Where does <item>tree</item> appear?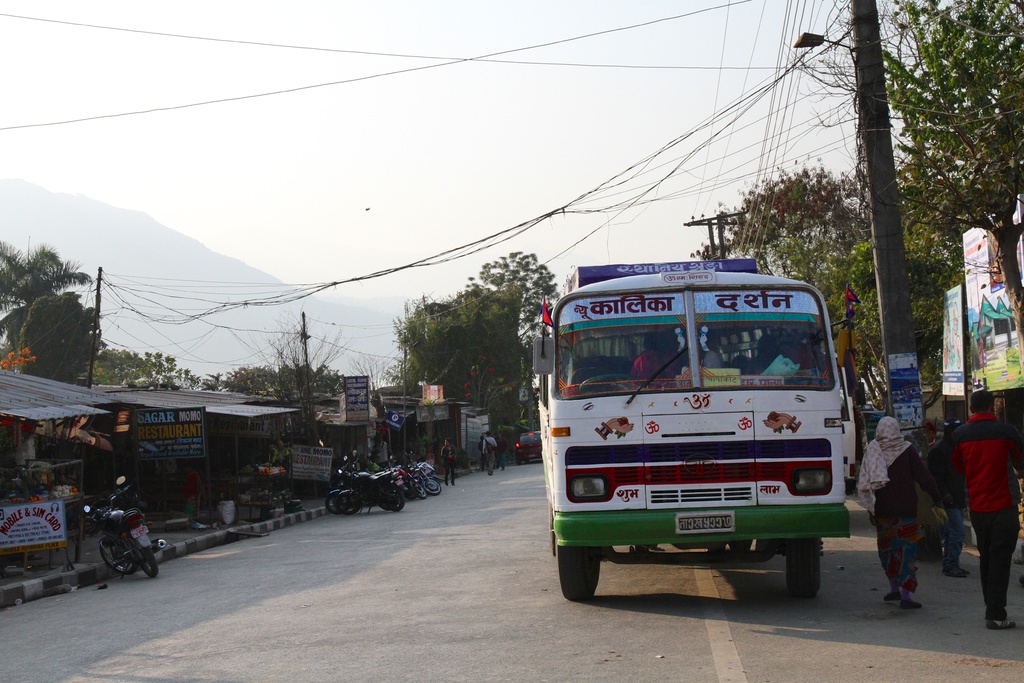
Appears at (left=88, top=354, right=200, bottom=390).
